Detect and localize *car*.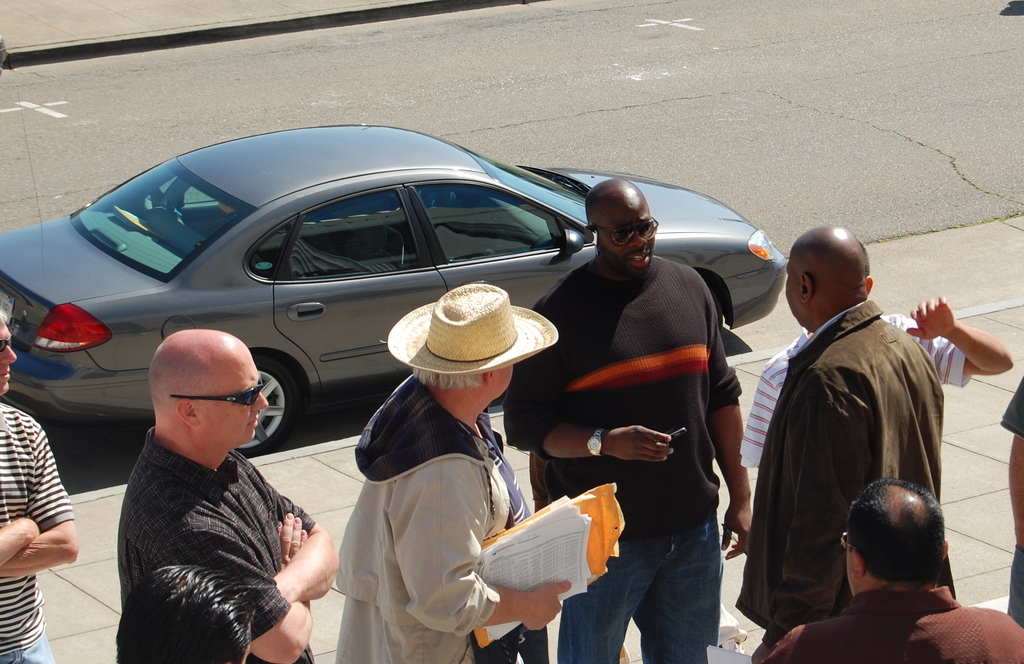
Localized at Rect(0, 126, 785, 449).
